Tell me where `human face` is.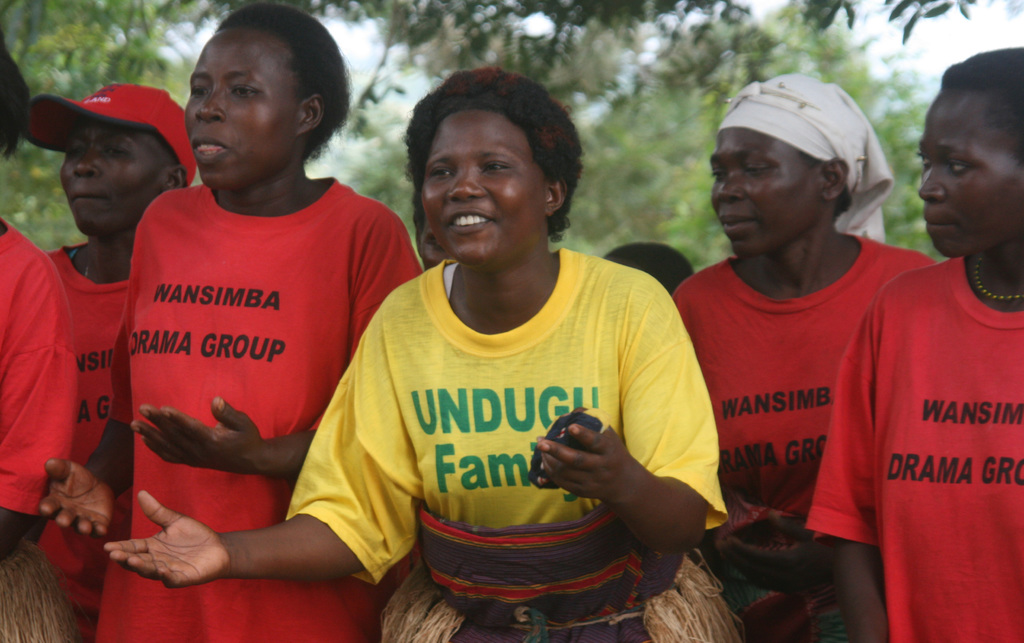
`human face` is at Rect(416, 220, 455, 265).
